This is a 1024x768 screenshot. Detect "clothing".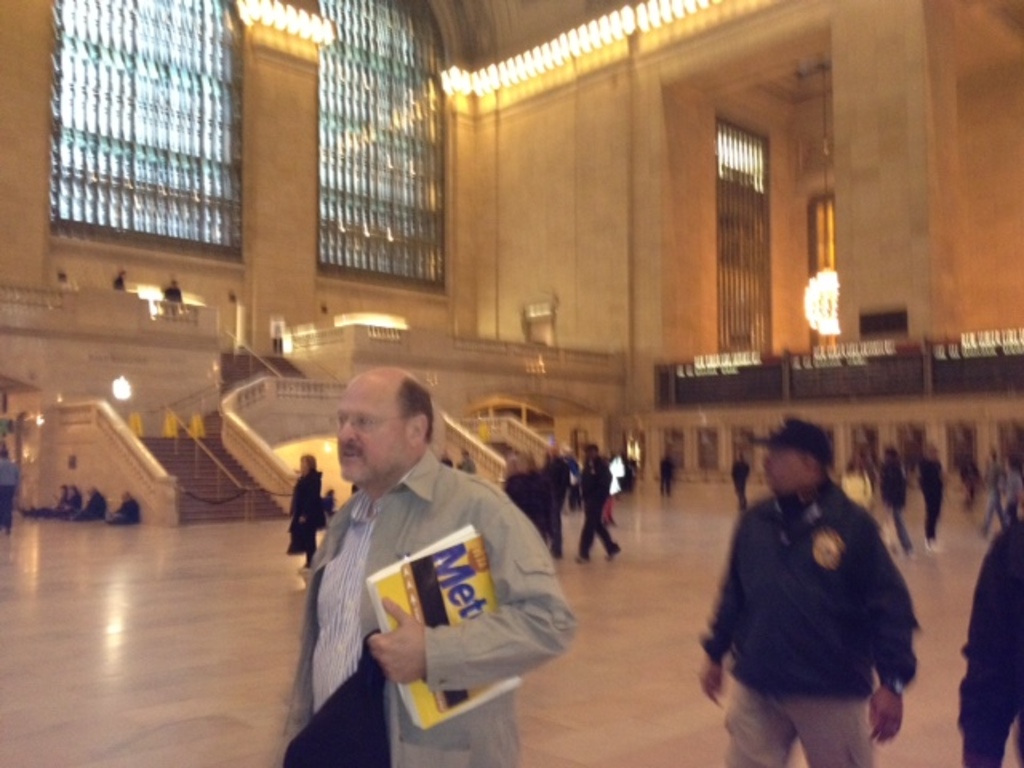
region(982, 470, 1006, 531).
